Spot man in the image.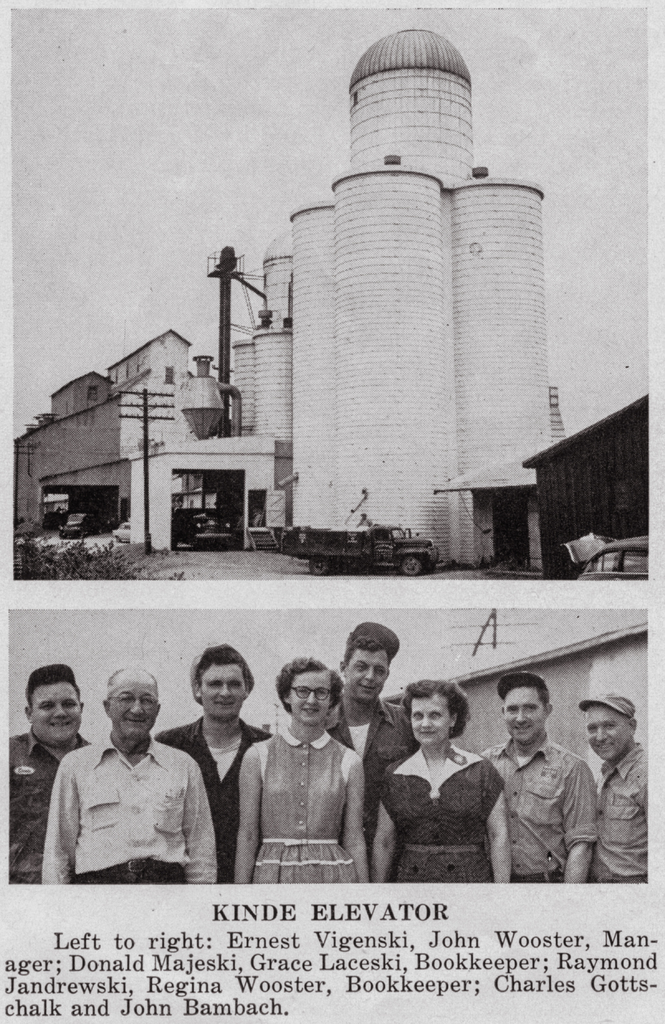
man found at pyautogui.locateOnScreen(321, 625, 416, 884).
